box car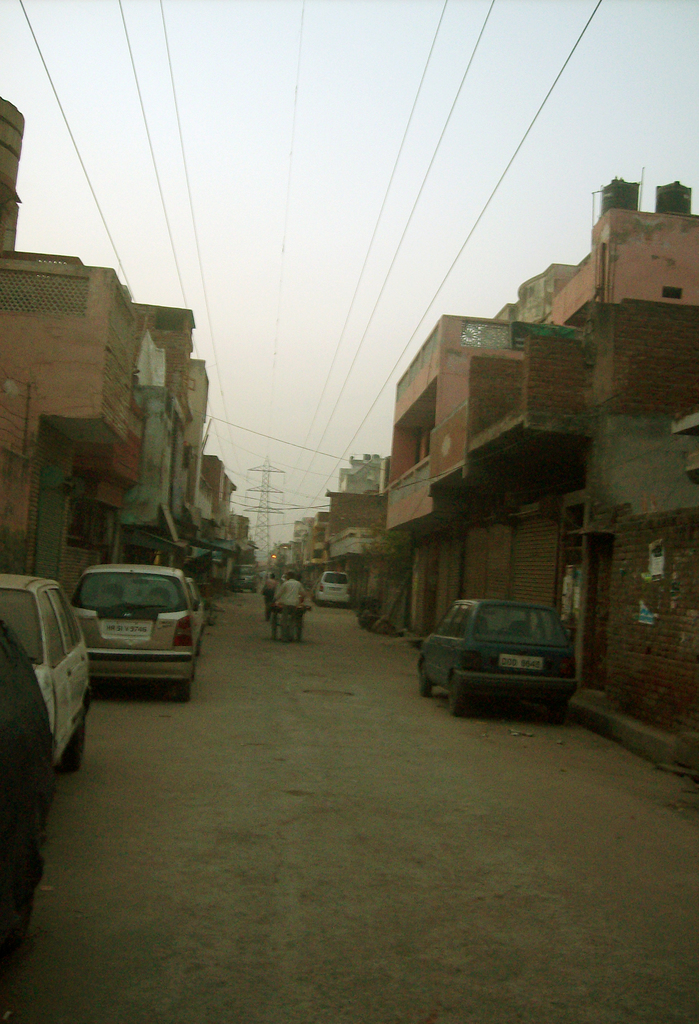
x1=317, y1=566, x2=350, y2=600
